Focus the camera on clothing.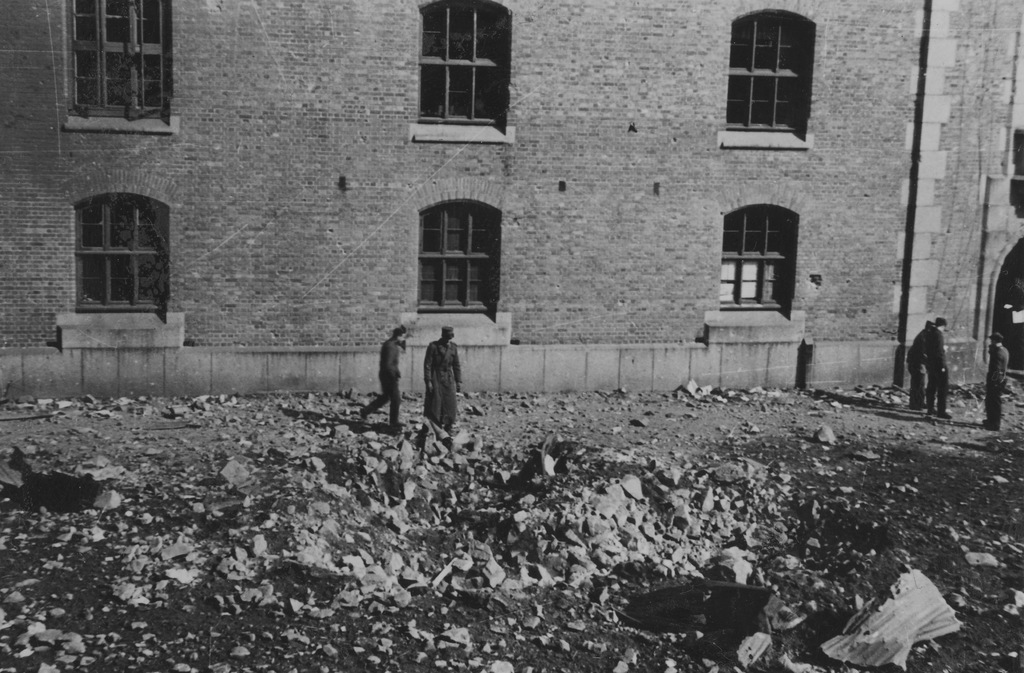
Focus region: <region>423, 342, 462, 430</region>.
